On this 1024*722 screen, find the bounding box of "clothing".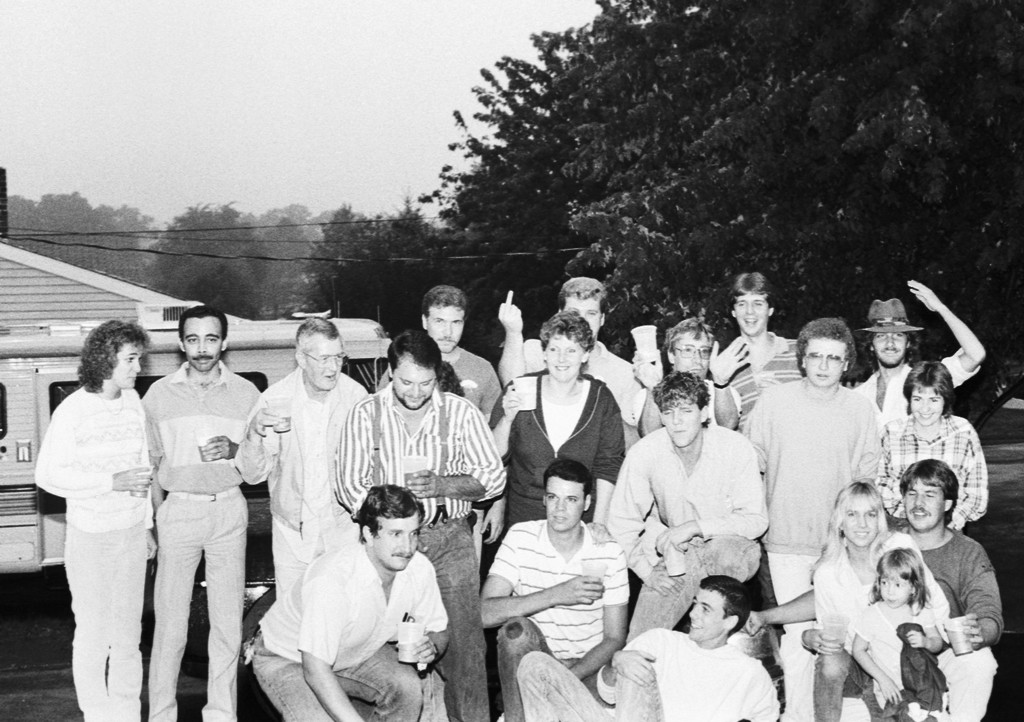
Bounding box: x1=805, y1=543, x2=960, y2=721.
